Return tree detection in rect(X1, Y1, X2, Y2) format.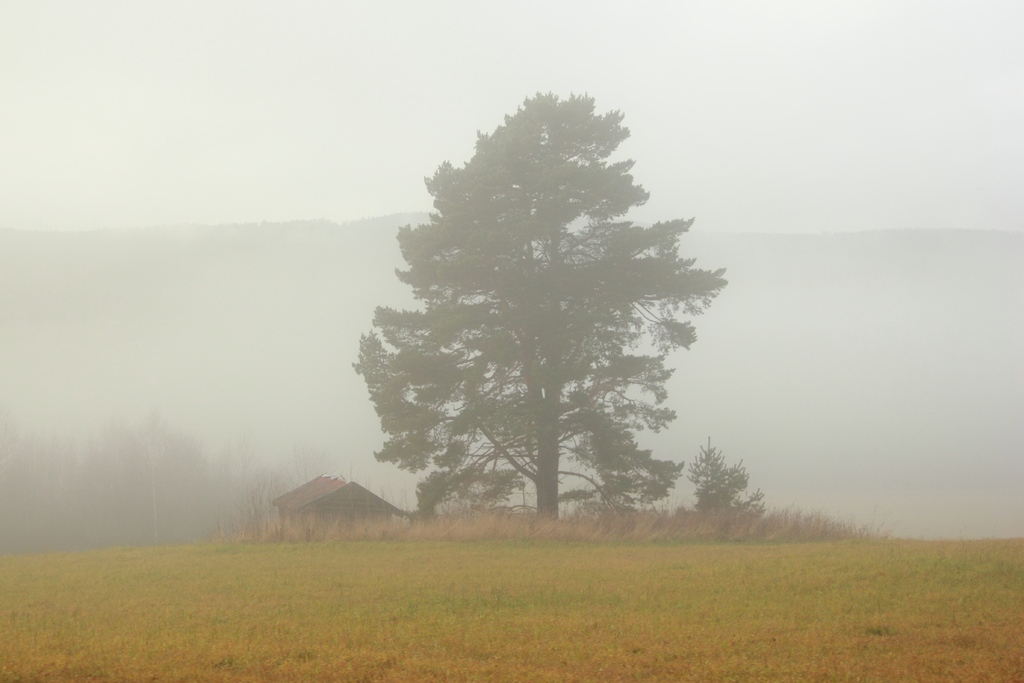
rect(278, 38, 755, 593).
